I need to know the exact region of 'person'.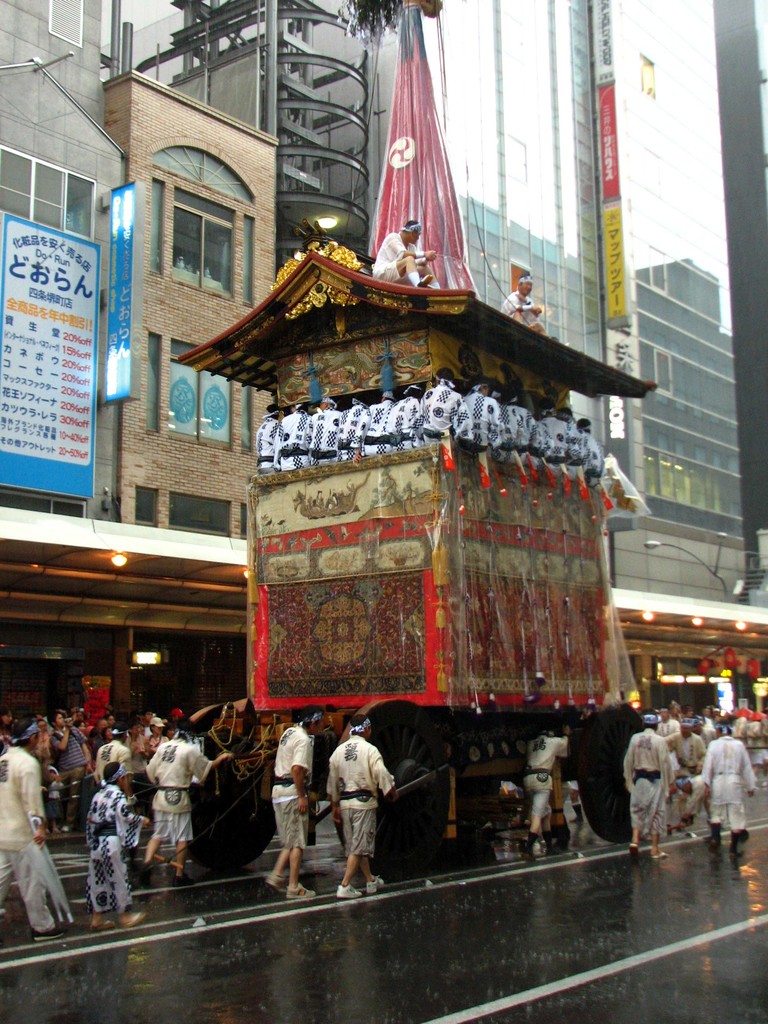
Region: region(138, 719, 165, 764).
